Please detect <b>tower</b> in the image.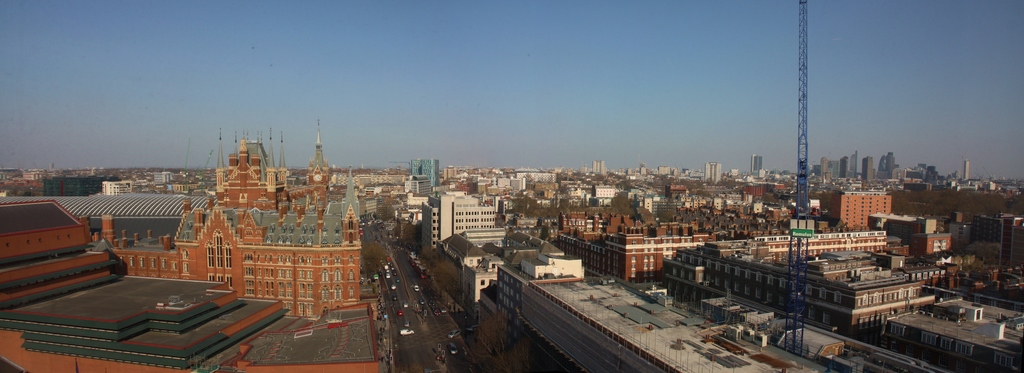
{"left": 215, "top": 125, "right": 294, "bottom": 211}.
